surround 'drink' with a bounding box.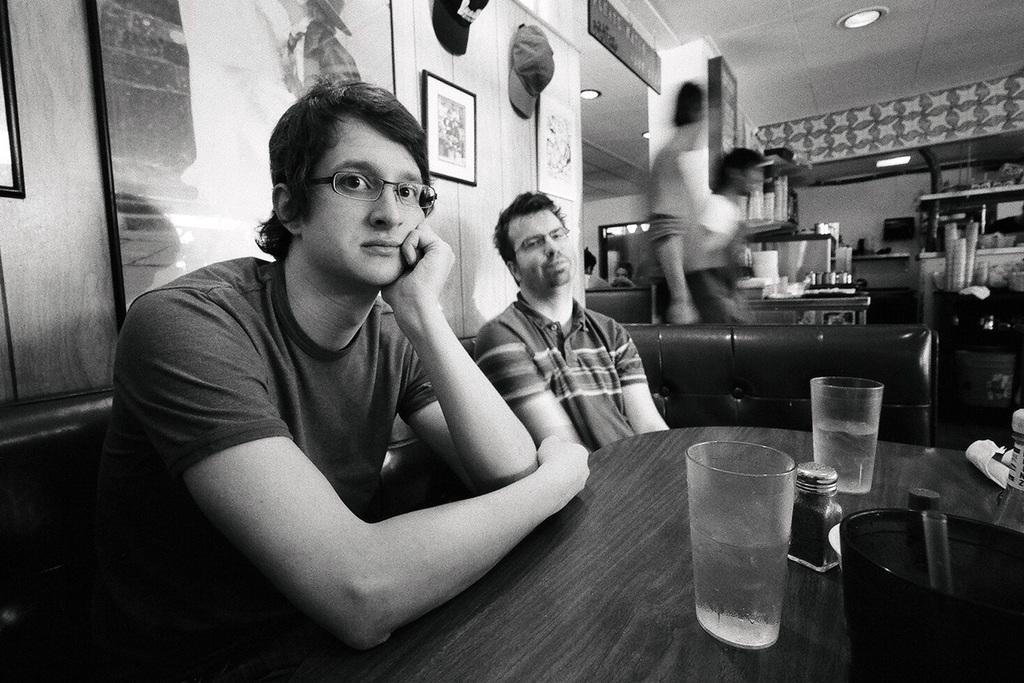
[x1=687, y1=434, x2=811, y2=654].
